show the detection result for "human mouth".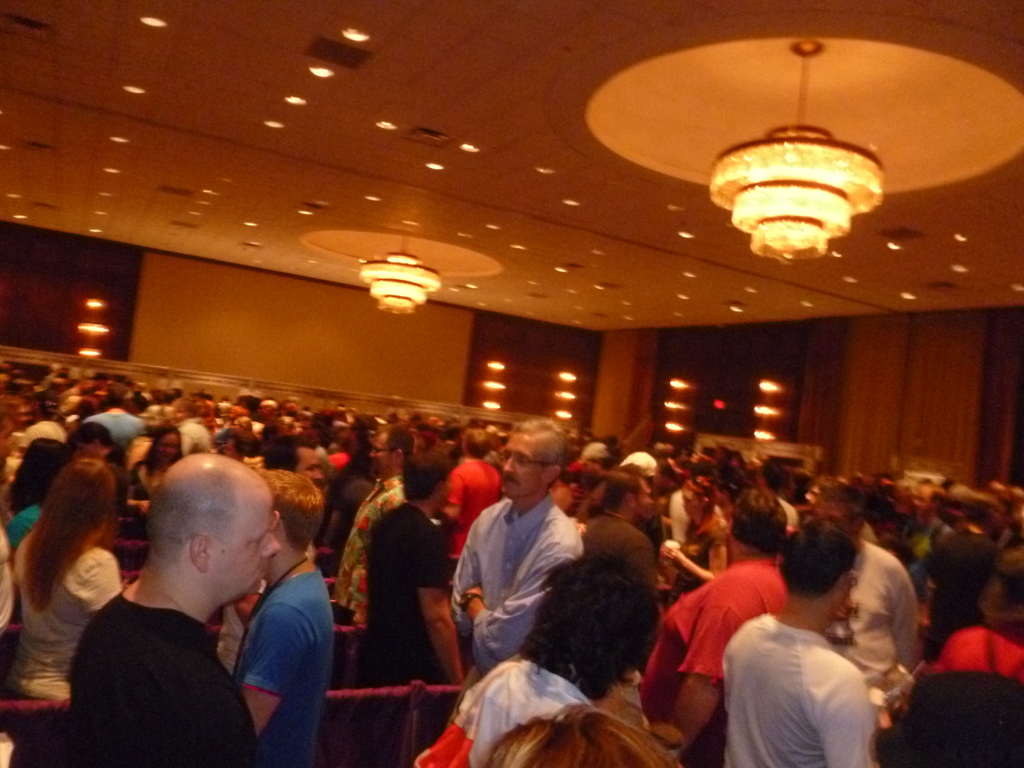
159/454/174/463.
